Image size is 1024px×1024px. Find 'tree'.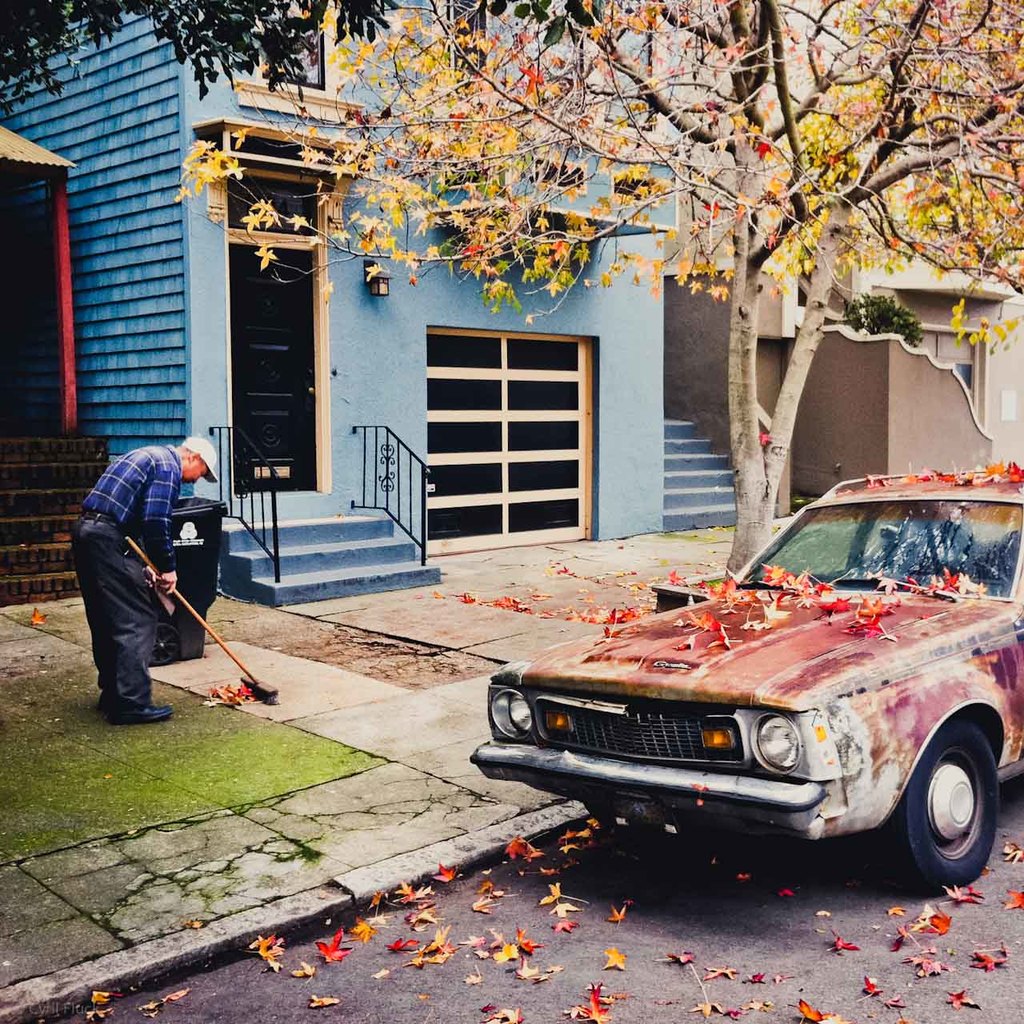
{"left": 0, "top": 0, "right": 613, "bottom": 114}.
